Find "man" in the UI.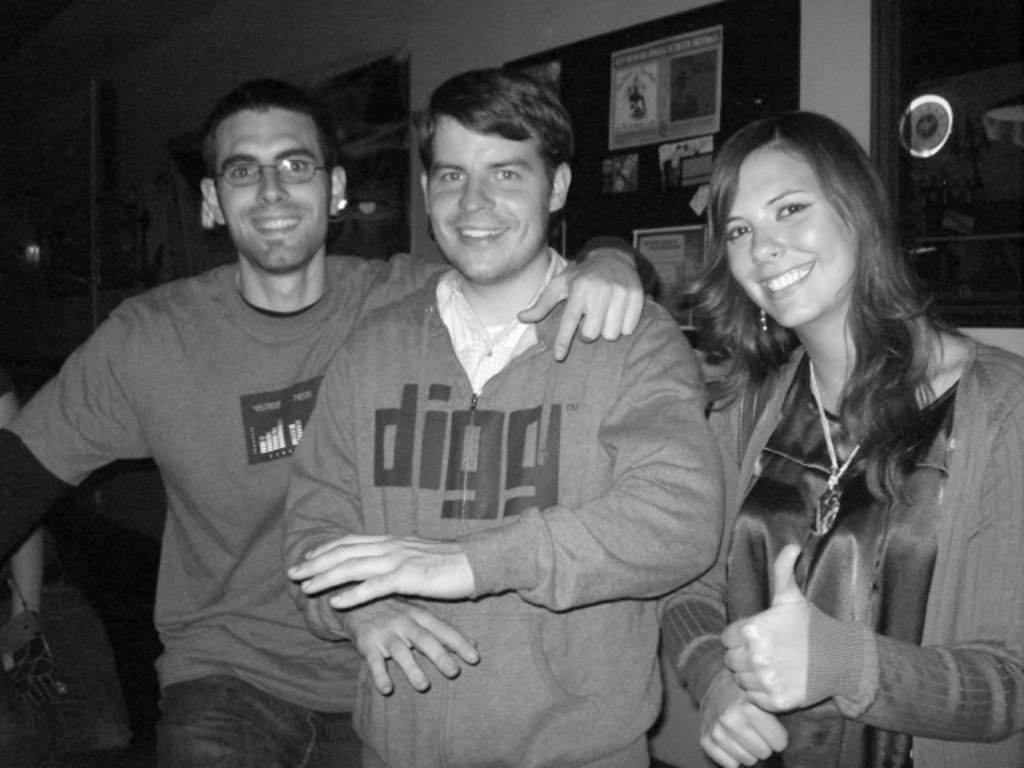
UI element at l=0, t=78, r=661, b=758.
